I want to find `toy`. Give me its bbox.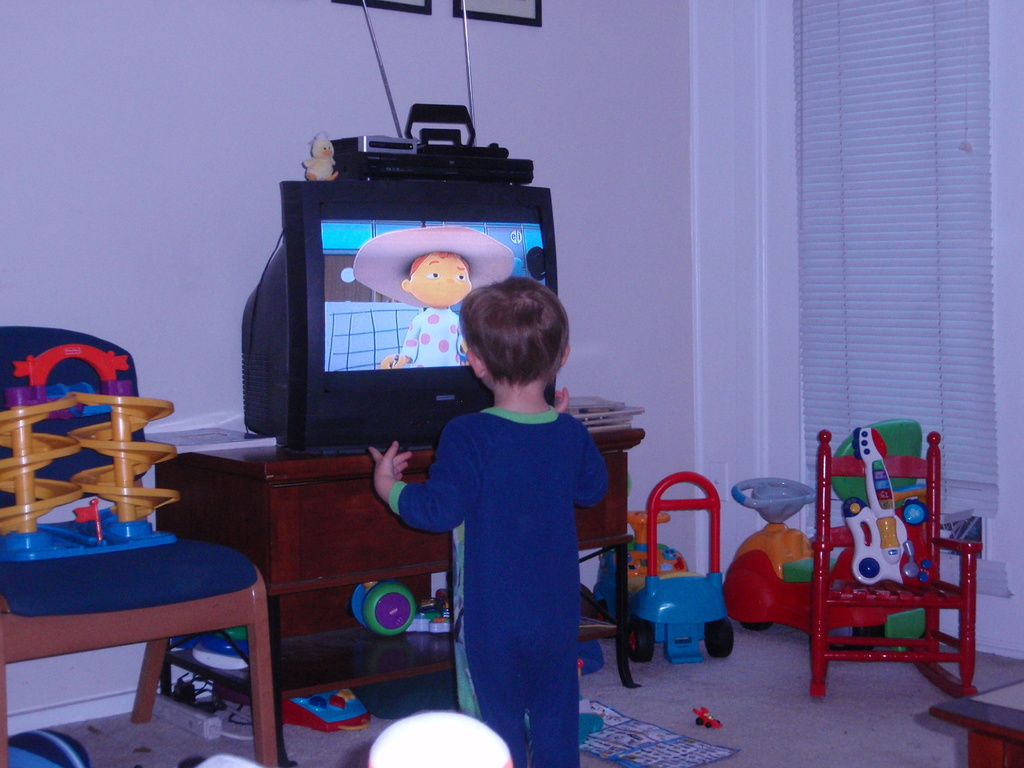
locate(591, 474, 737, 665).
